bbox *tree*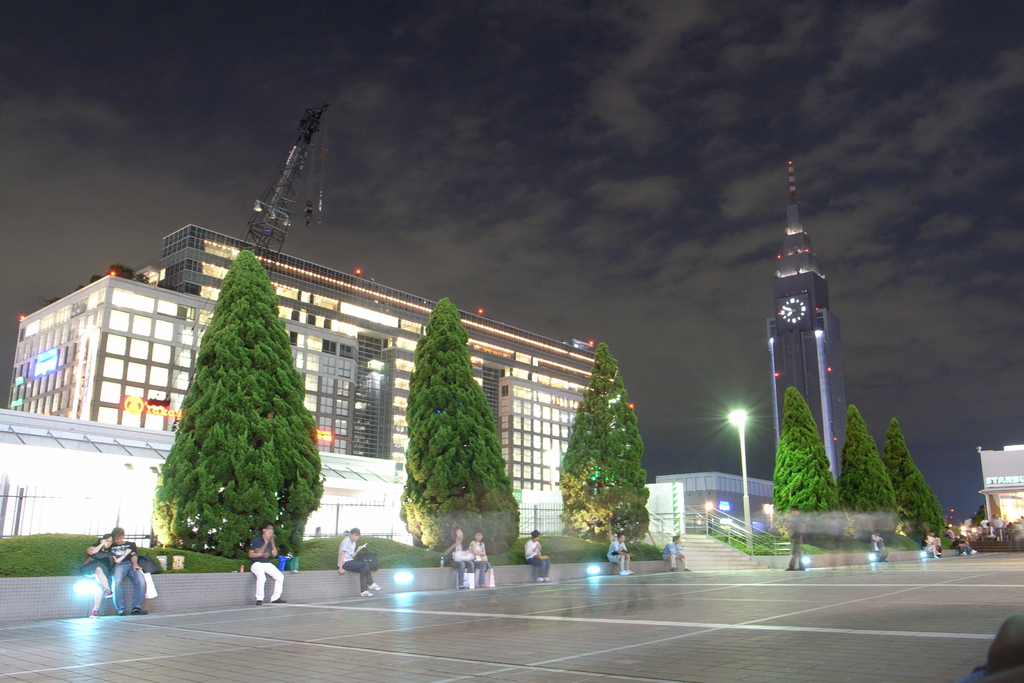
BBox(842, 403, 894, 516)
